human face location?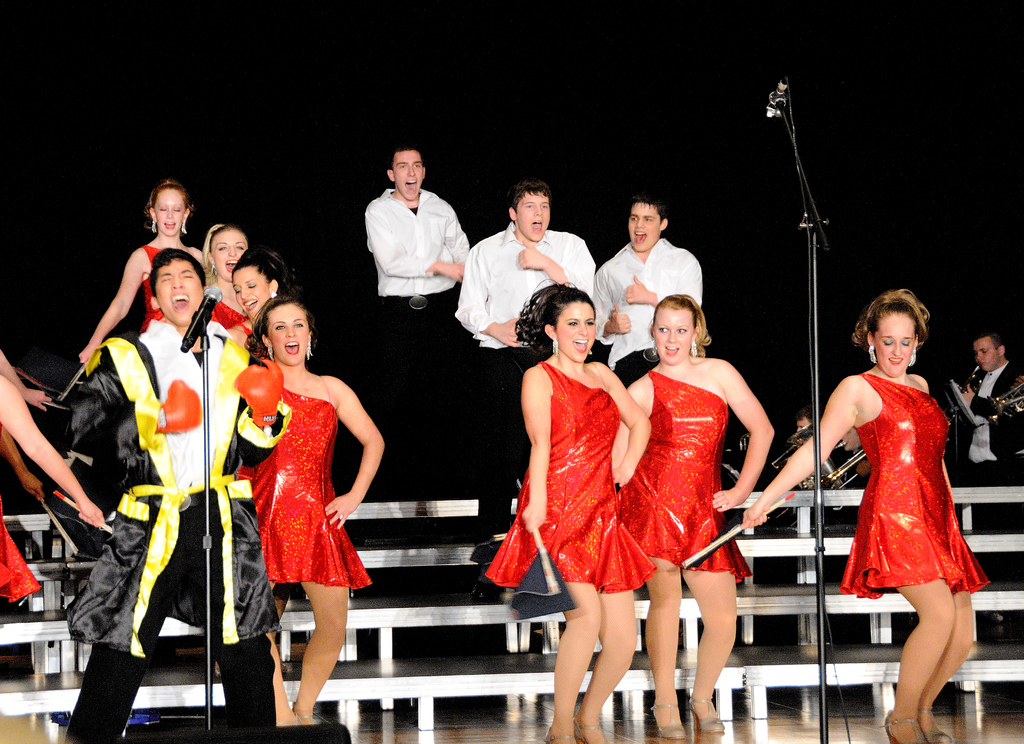
[x1=877, y1=314, x2=917, y2=375]
